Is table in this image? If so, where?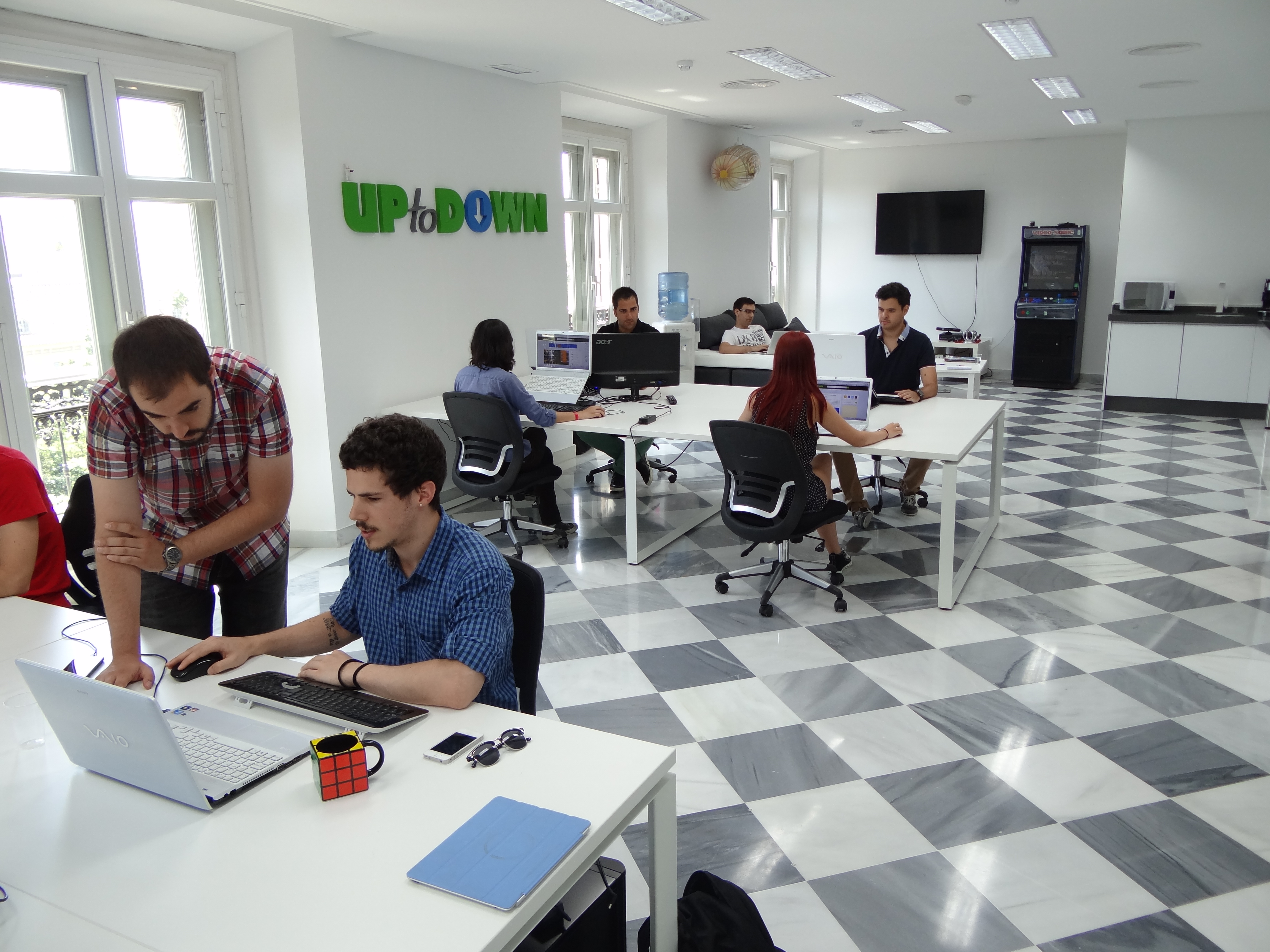
Yes, at x1=105 y1=103 x2=209 y2=155.
